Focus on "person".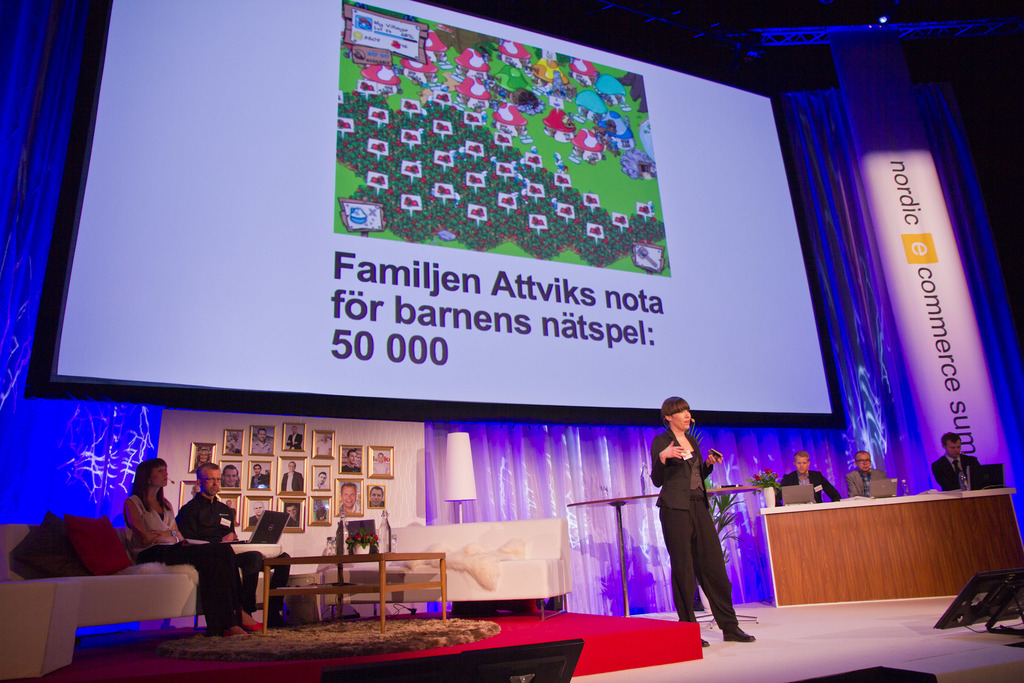
Focused at [left=172, top=464, right=293, bottom=630].
